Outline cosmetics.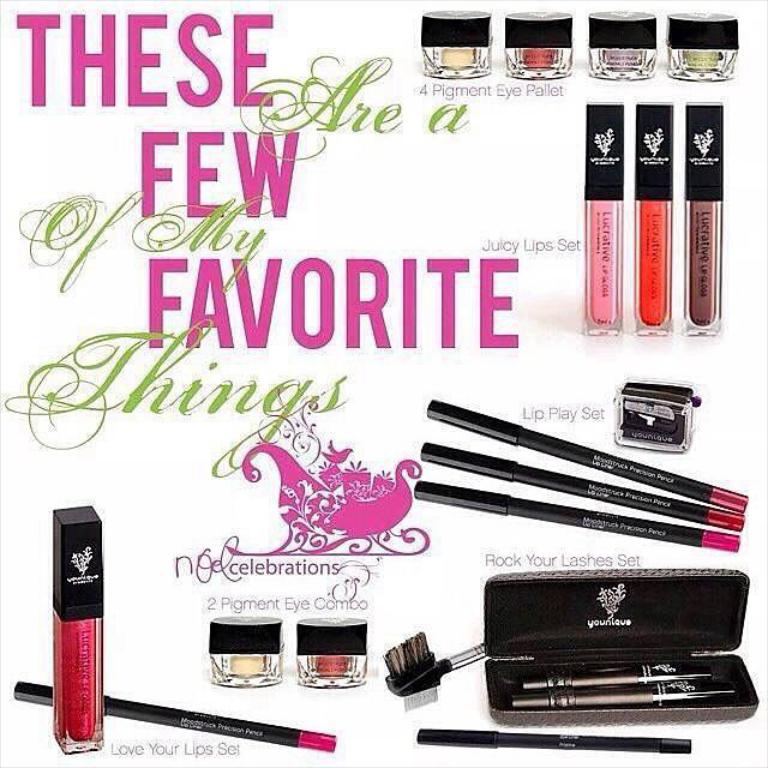
Outline: rect(587, 11, 659, 83).
